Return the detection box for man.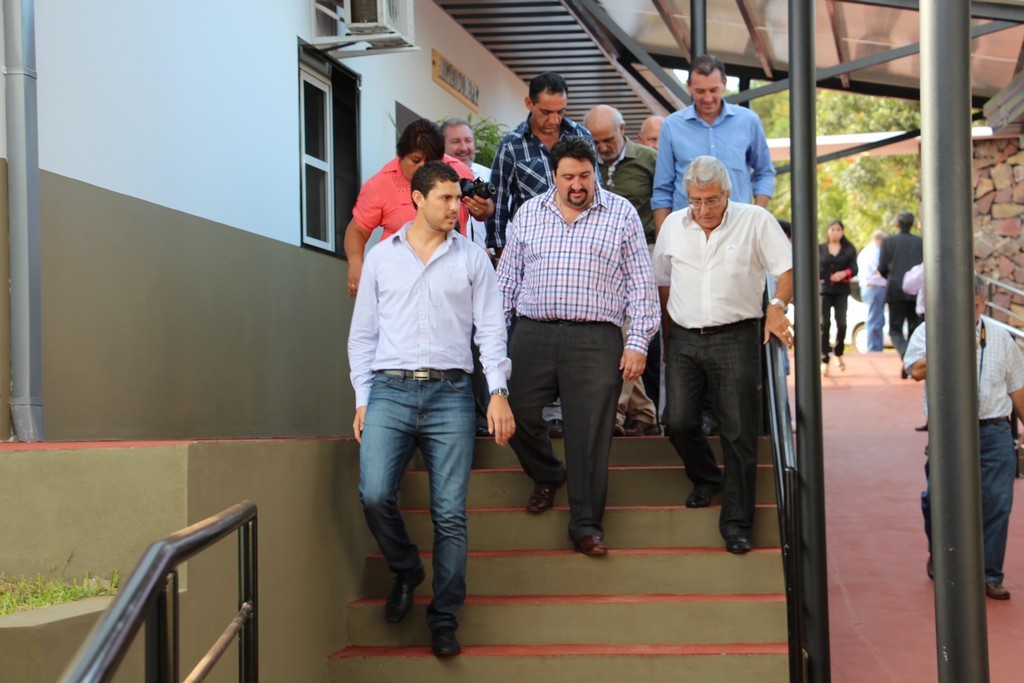
bbox=[492, 130, 665, 554].
